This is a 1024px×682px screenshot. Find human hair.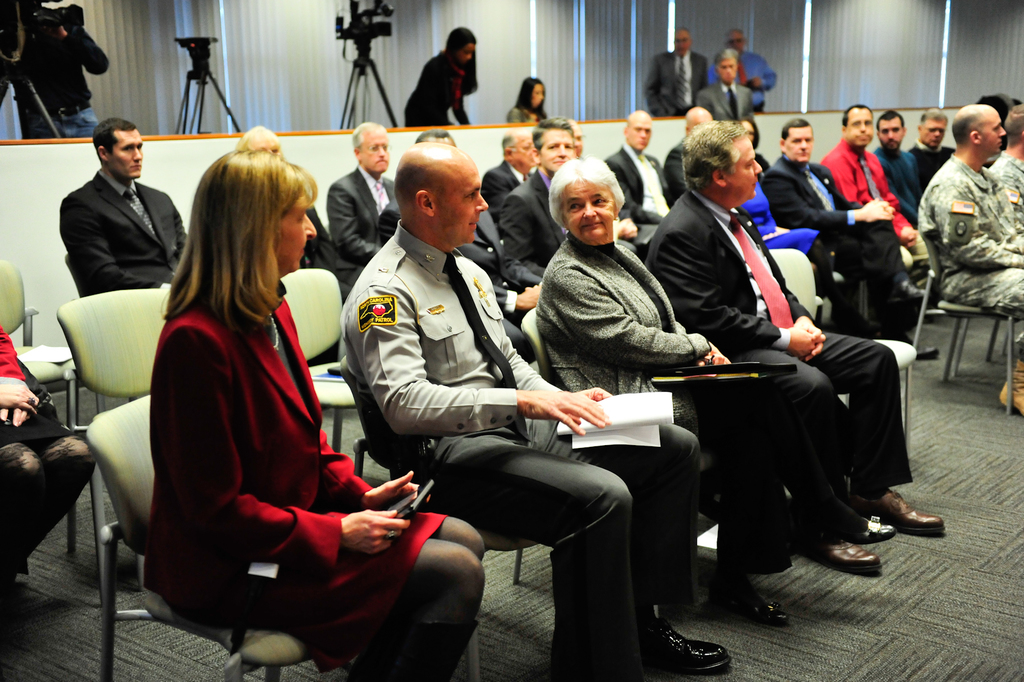
Bounding box: (444,28,482,99).
